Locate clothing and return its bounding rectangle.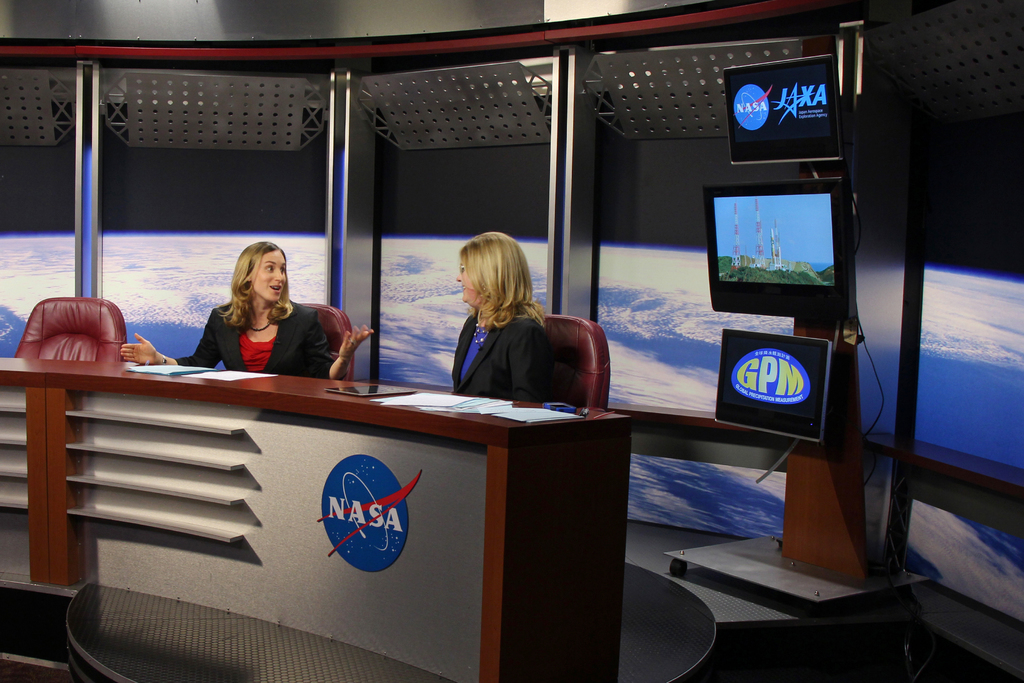
450:305:545:400.
